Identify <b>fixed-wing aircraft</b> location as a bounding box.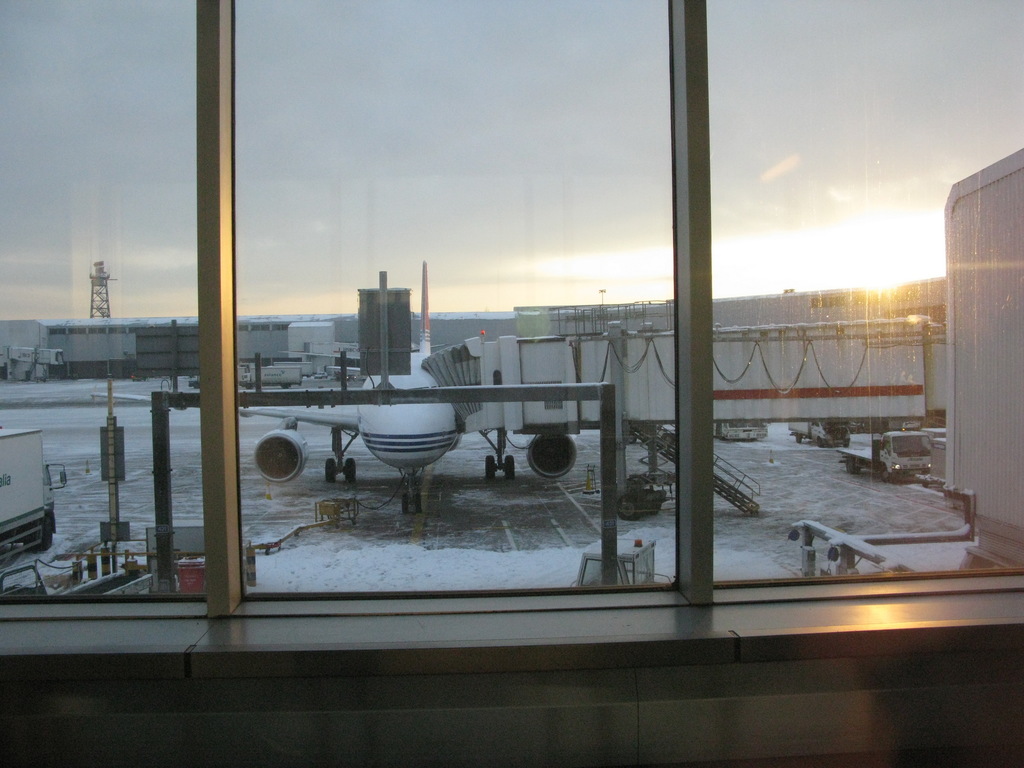
Rect(96, 264, 582, 517).
